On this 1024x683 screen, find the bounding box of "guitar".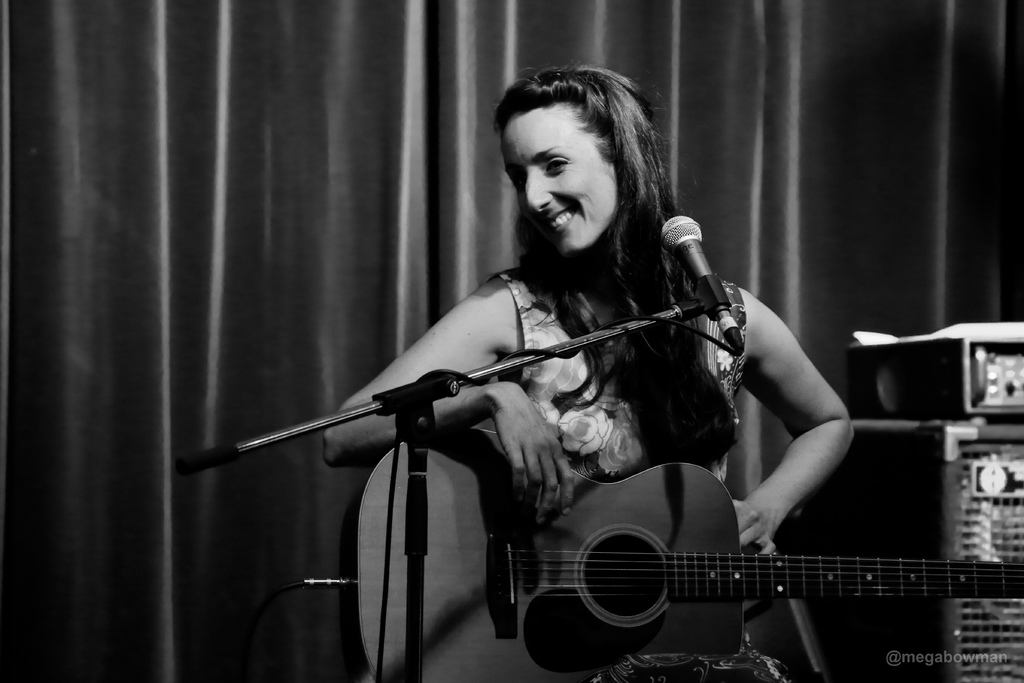
Bounding box: region(458, 450, 1010, 679).
